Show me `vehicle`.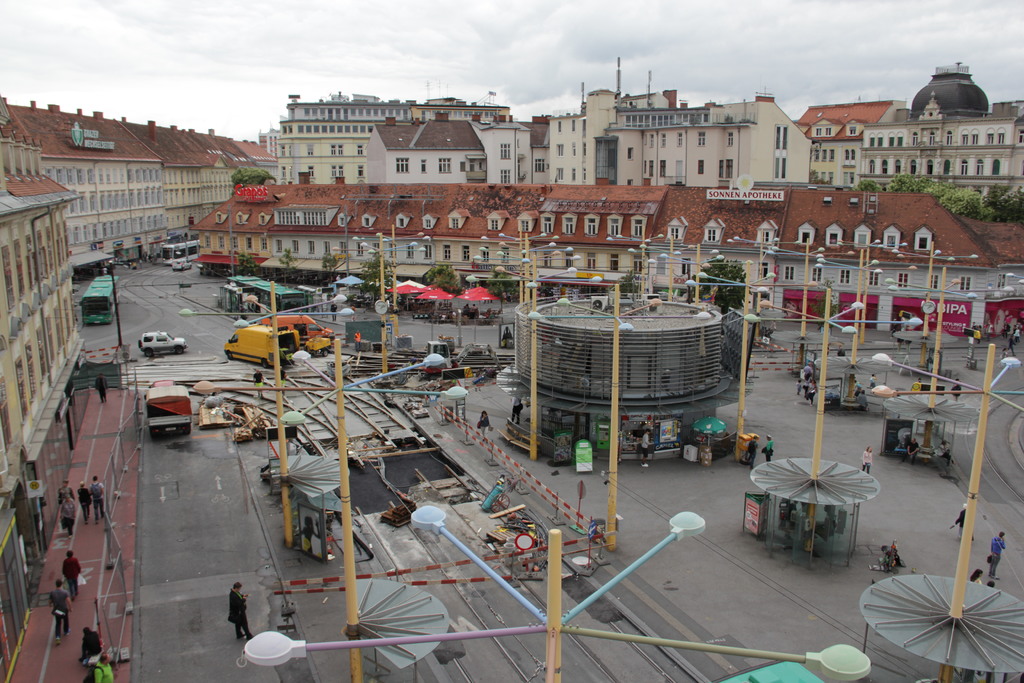
`vehicle` is here: 138/325/192/353.
